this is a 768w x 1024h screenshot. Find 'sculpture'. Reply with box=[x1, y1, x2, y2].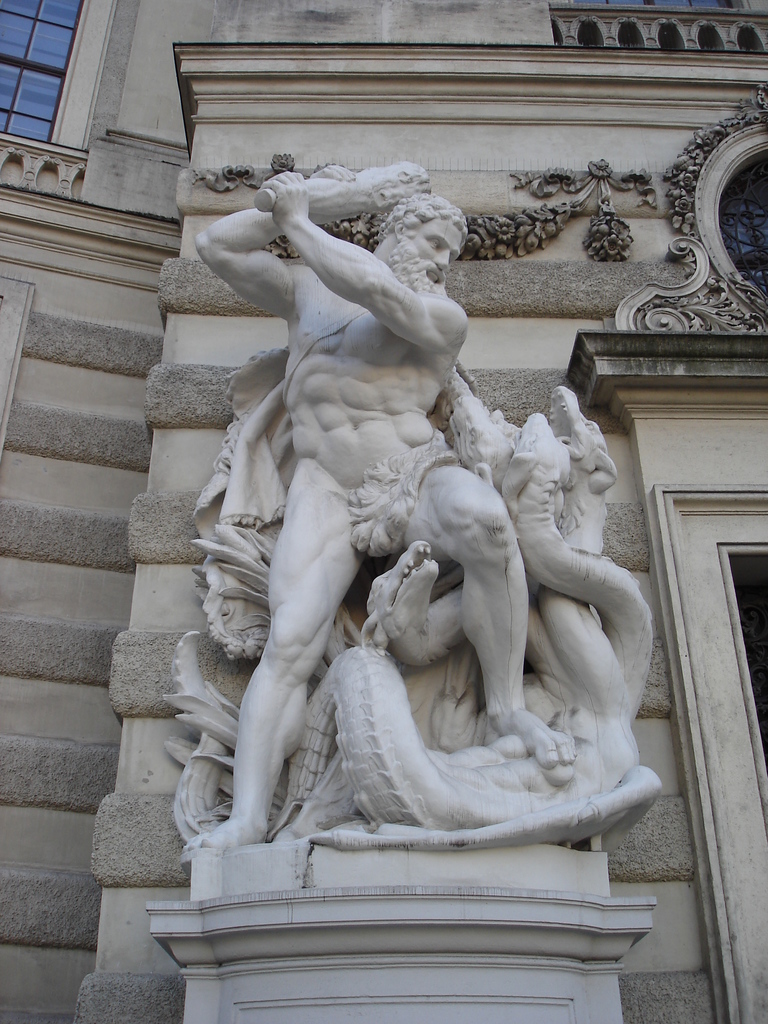
box=[287, 388, 624, 833].
